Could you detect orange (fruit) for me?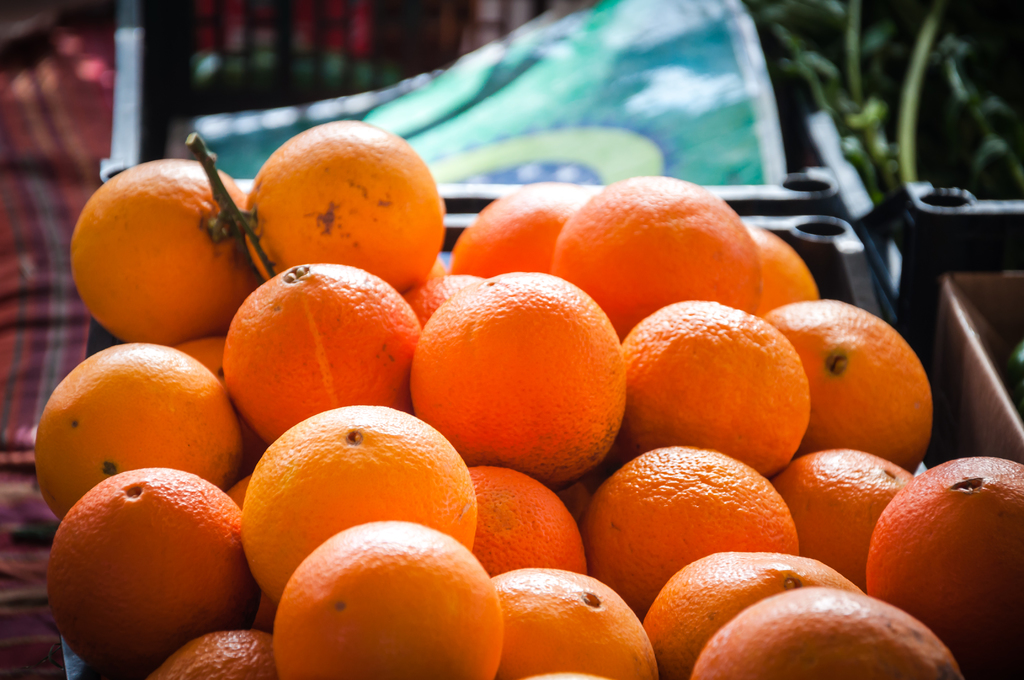
Detection result: left=43, top=467, right=244, bottom=654.
